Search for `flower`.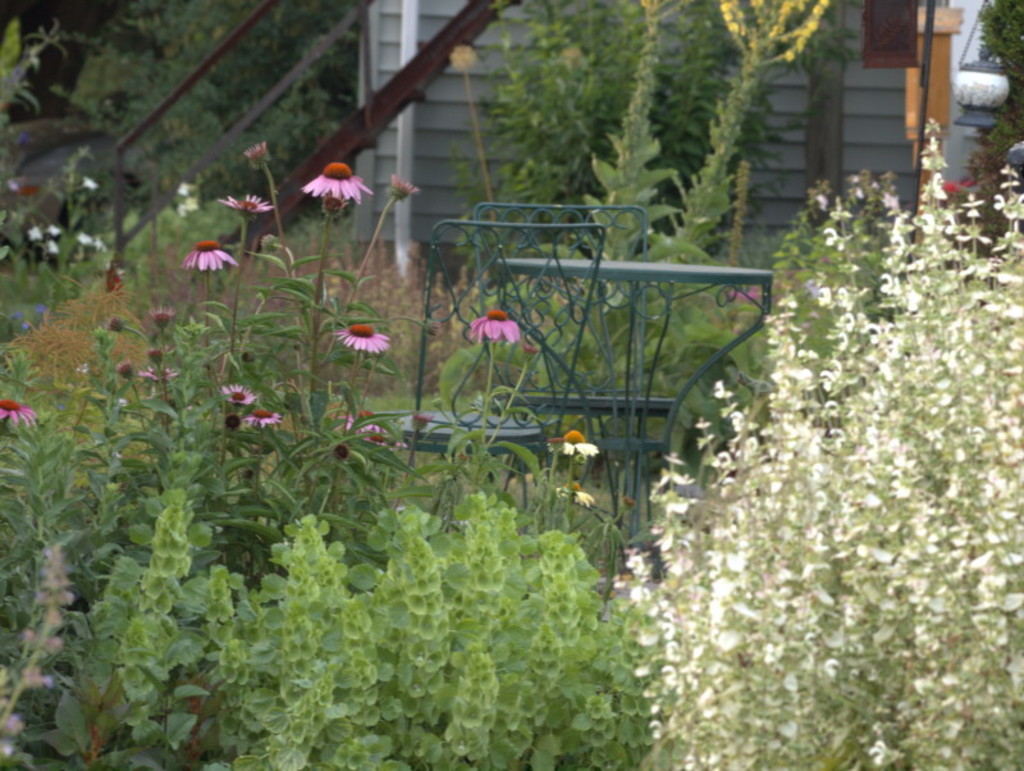
Found at region(342, 405, 394, 434).
